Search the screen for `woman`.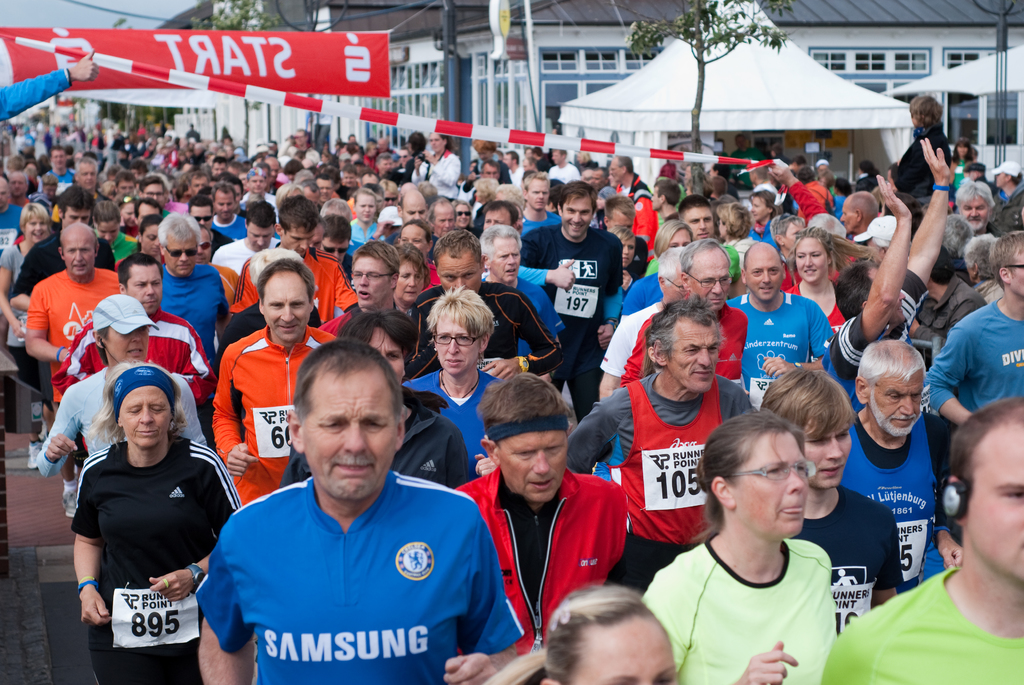
Found at x1=540, y1=587, x2=673, y2=684.
